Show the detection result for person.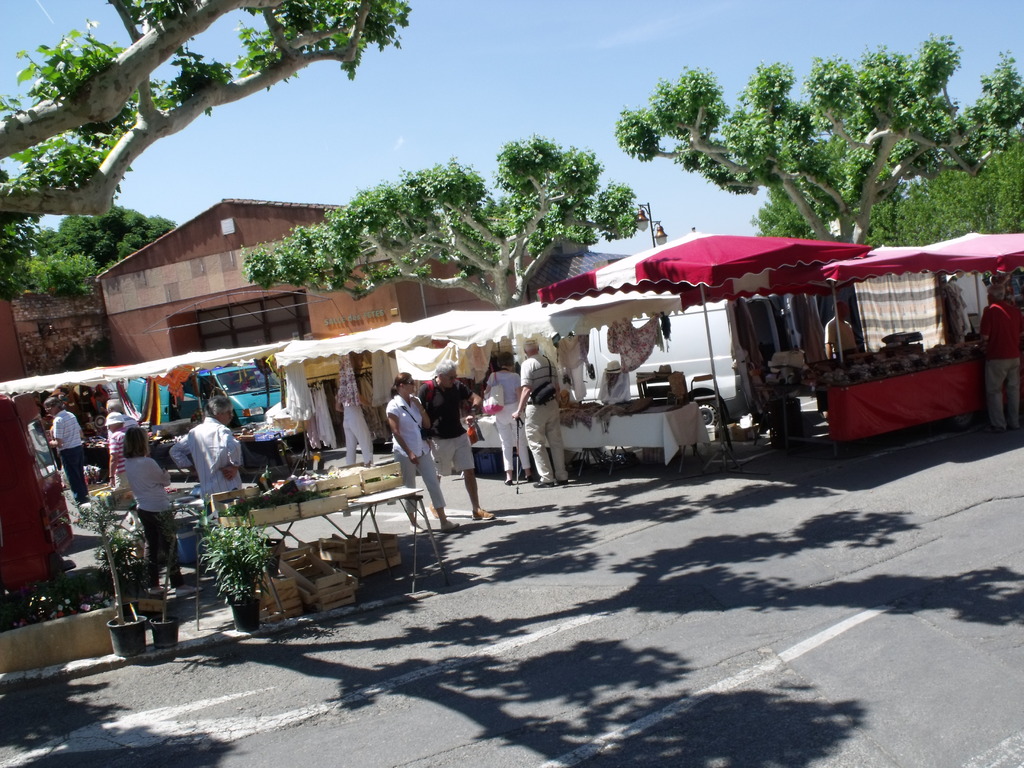
161,392,237,532.
